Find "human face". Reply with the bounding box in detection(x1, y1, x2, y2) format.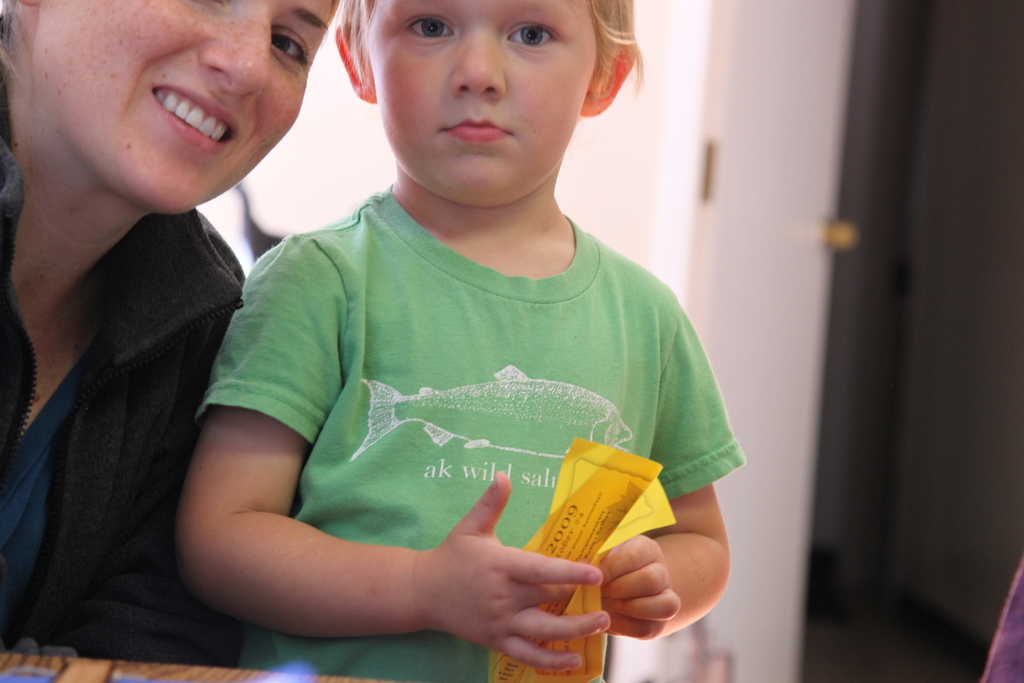
detection(364, 0, 596, 205).
